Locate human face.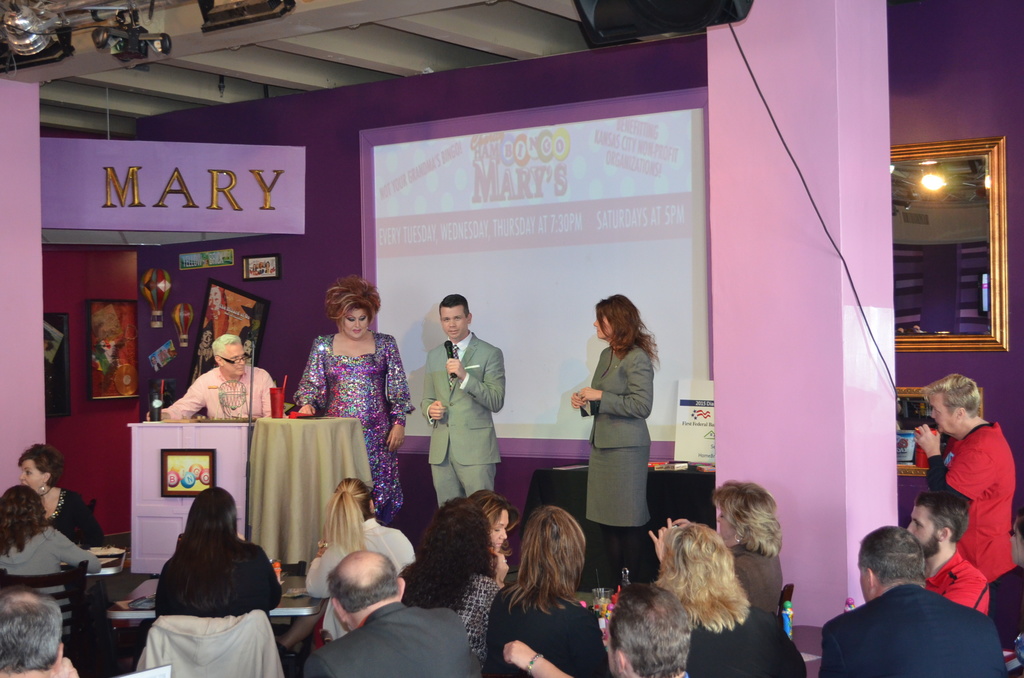
Bounding box: bbox=[340, 297, 374, 341].
